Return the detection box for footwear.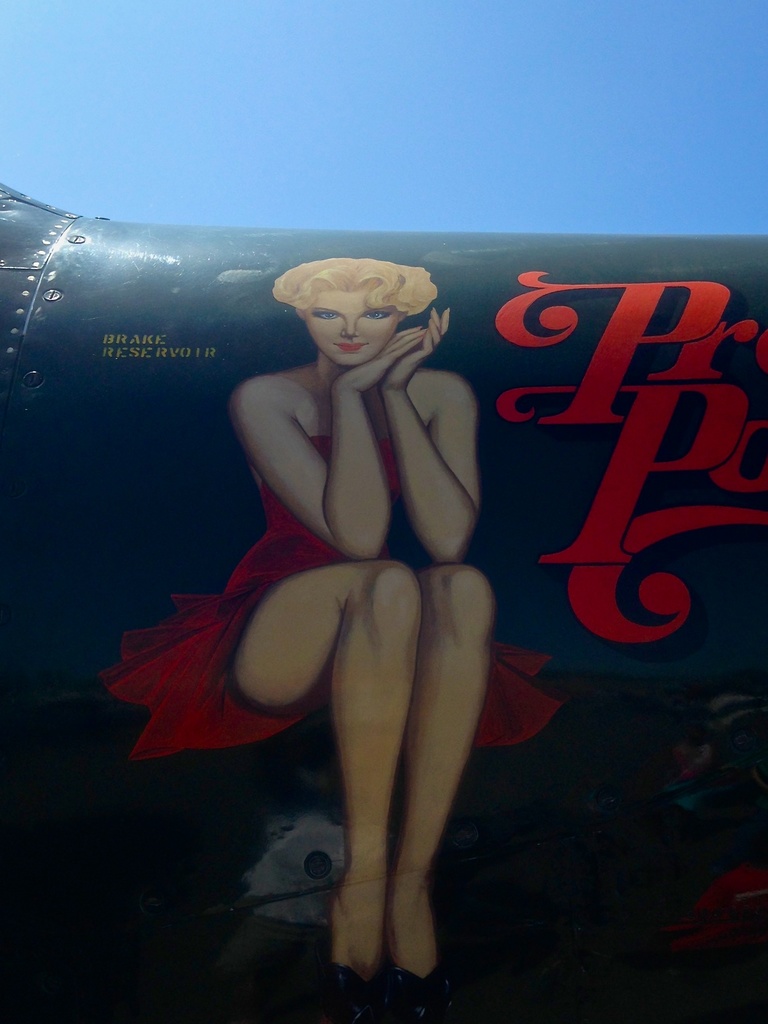
{"left": 376, "top": 893, "right": 446, "bottom": 1023}.
